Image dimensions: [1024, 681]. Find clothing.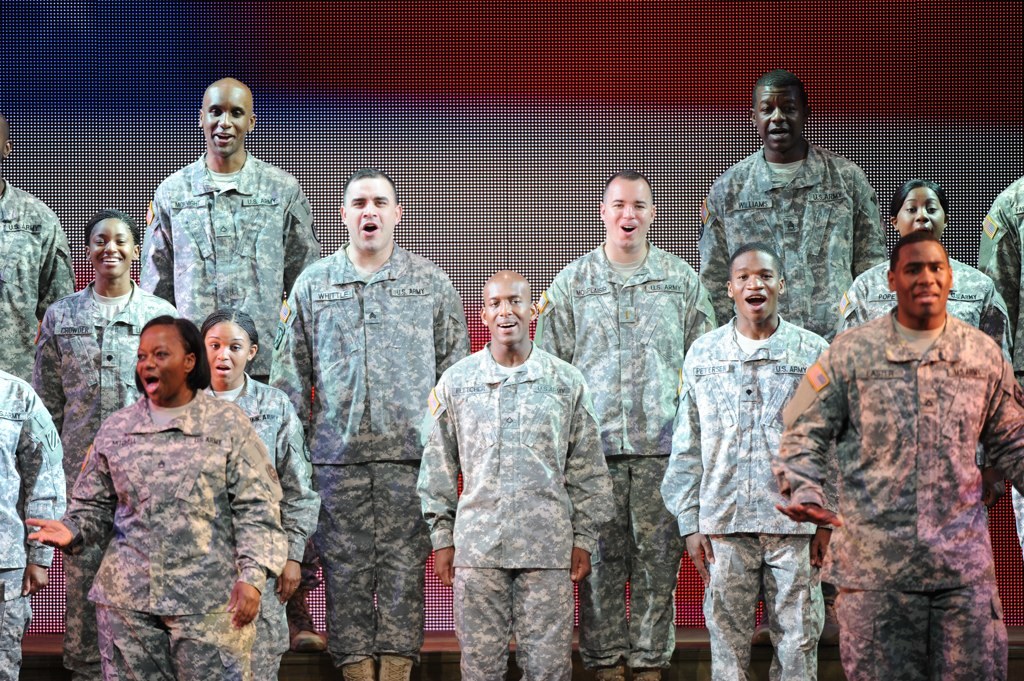
835, 246, 1009, 463.
